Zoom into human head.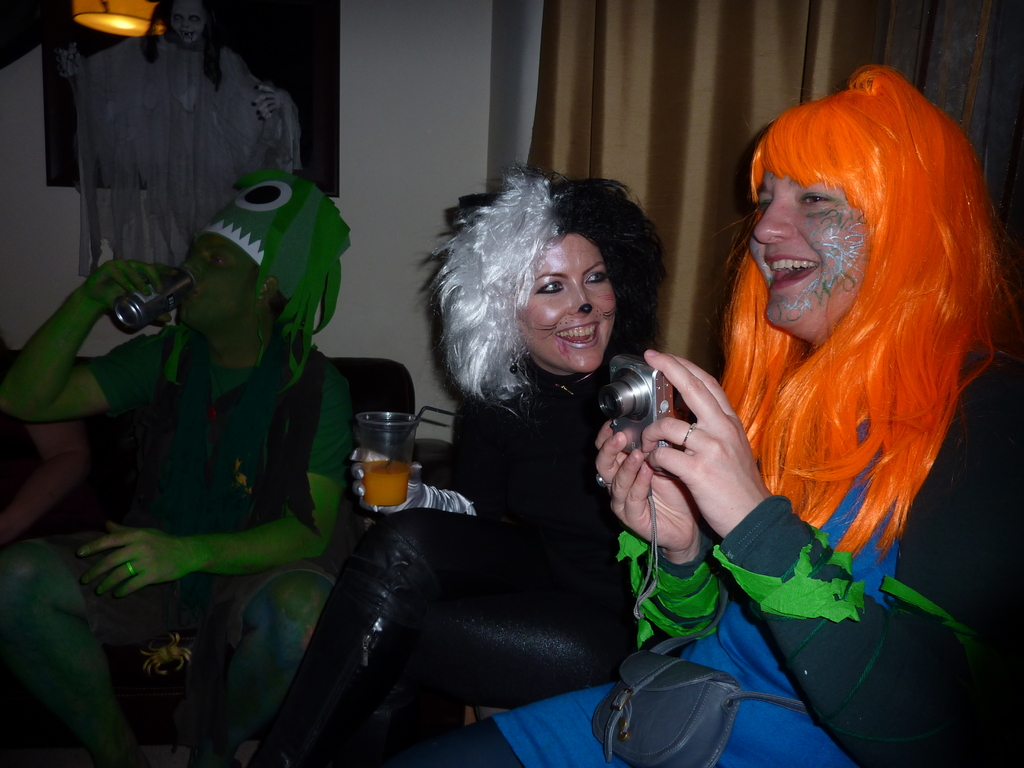
Zoom target: 750, 93, 987, 325.
